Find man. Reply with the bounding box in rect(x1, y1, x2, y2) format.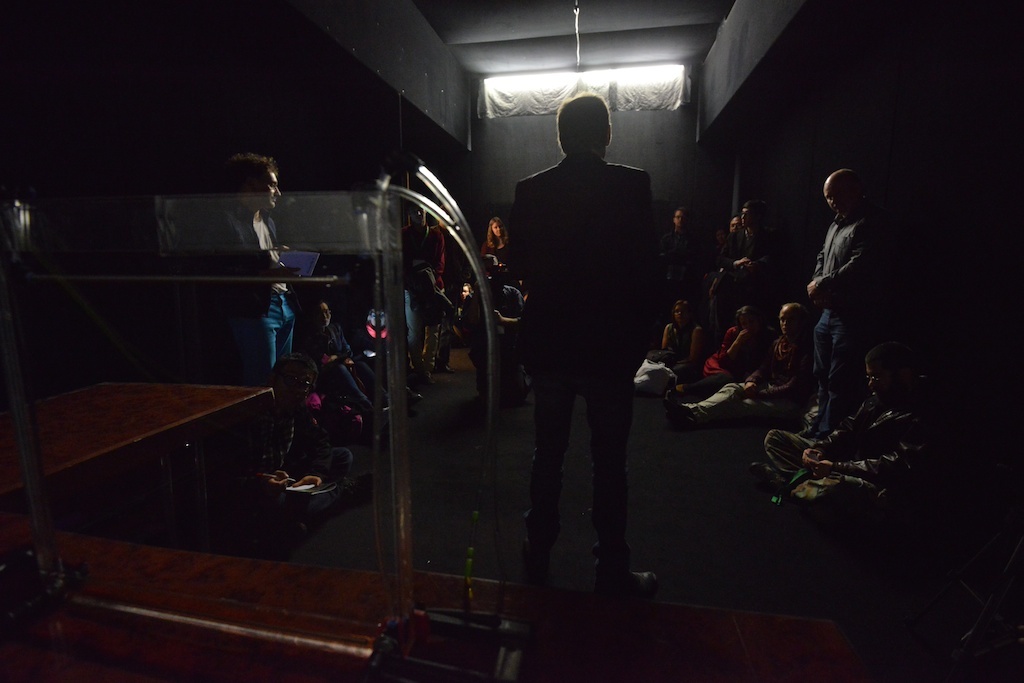
rect(305, 302, 412, 440).
